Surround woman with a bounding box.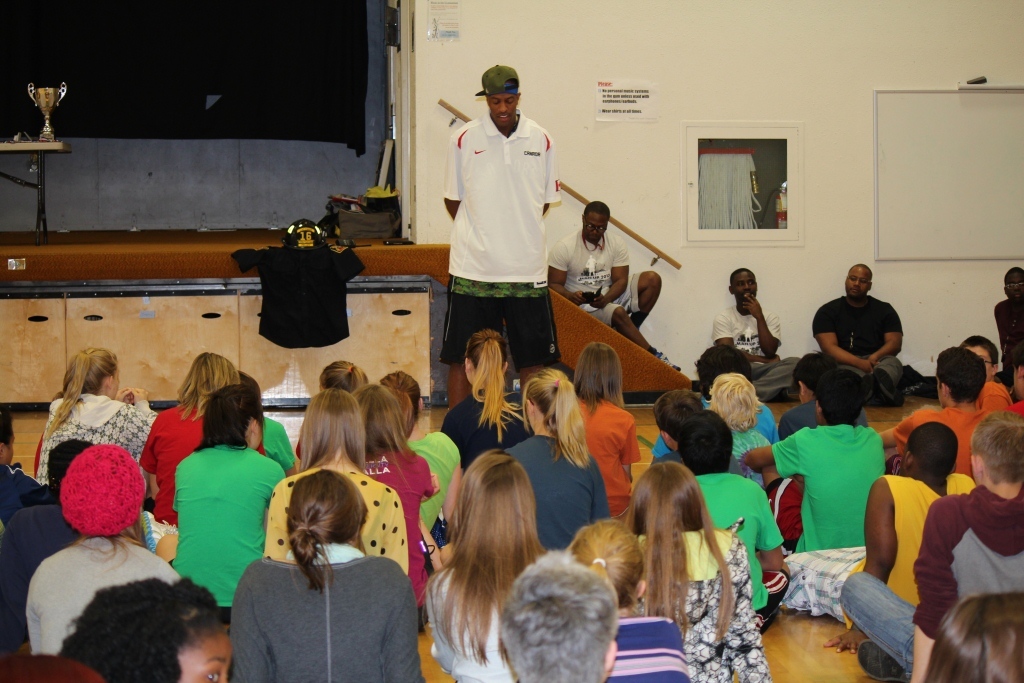
<bbox>434, 321, 529, 482</bbox>.
